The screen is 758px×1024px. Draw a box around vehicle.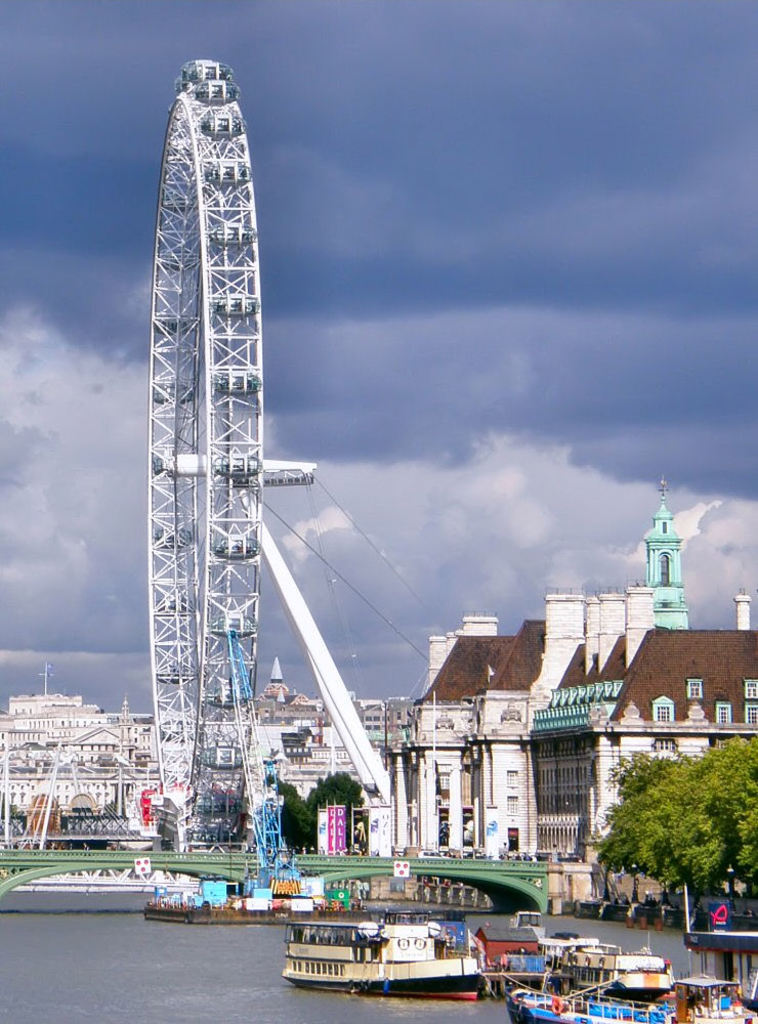
500:942:755:1023.
